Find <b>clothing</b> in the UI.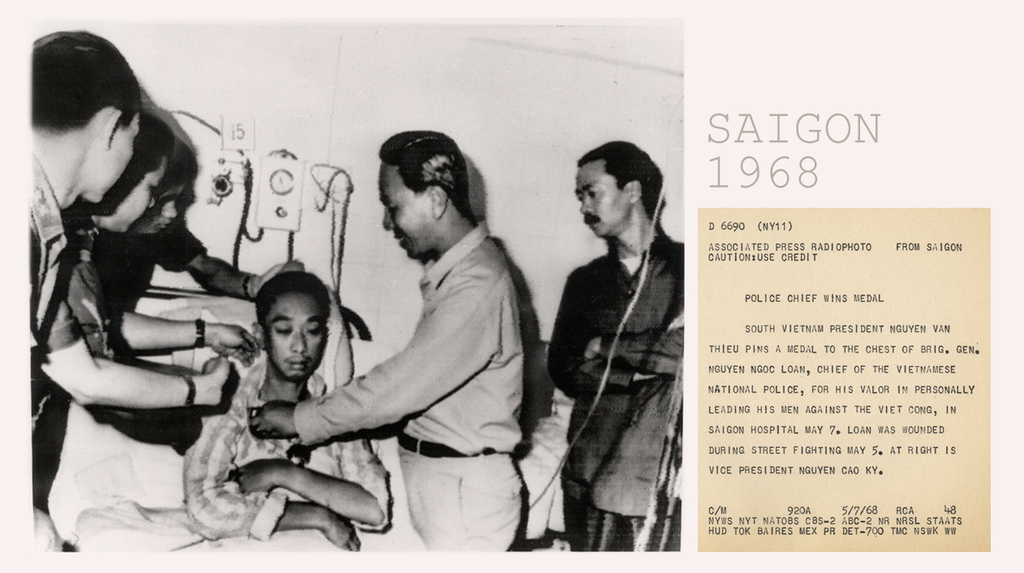
UI element at {"left": 537, "top": 164, "right": 698, "bottom": 557}.
